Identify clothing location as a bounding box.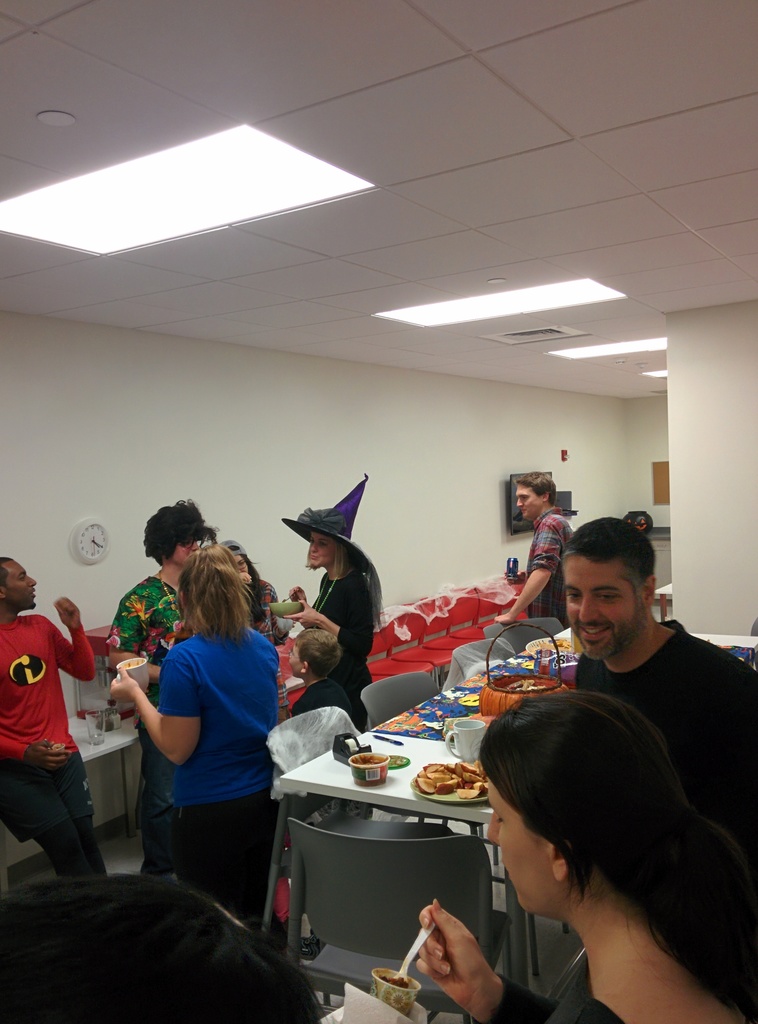
detection(467, 959, 629, 1023).
